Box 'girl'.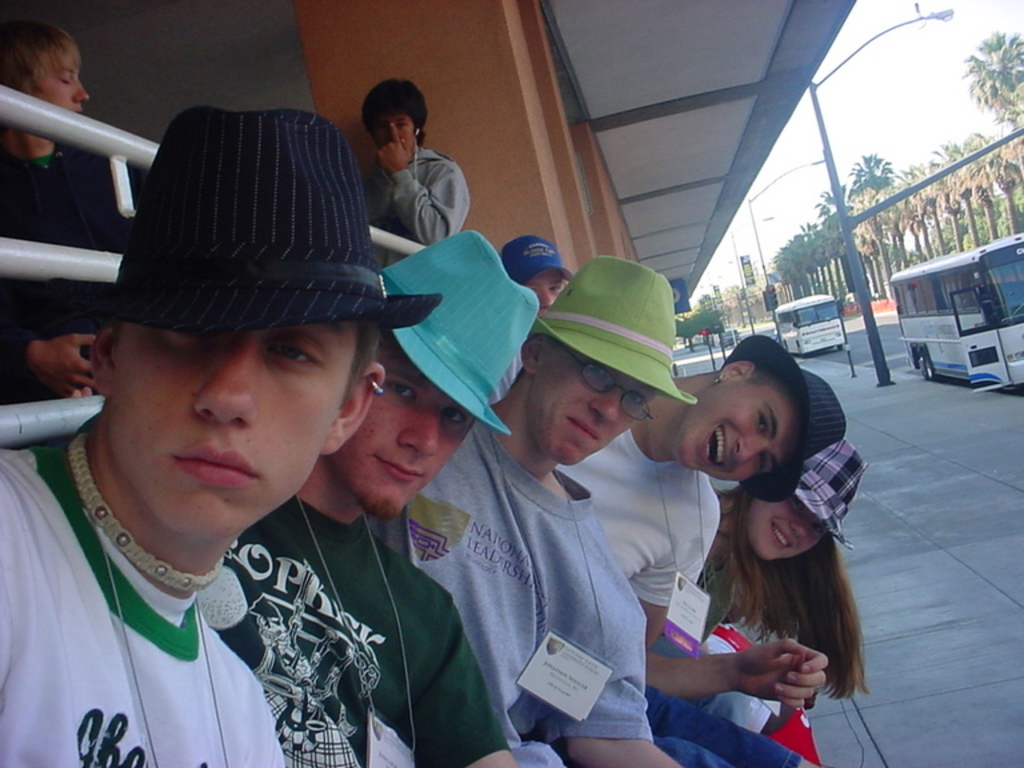
(x1=692, y1=439, x2=871, y2=703).
